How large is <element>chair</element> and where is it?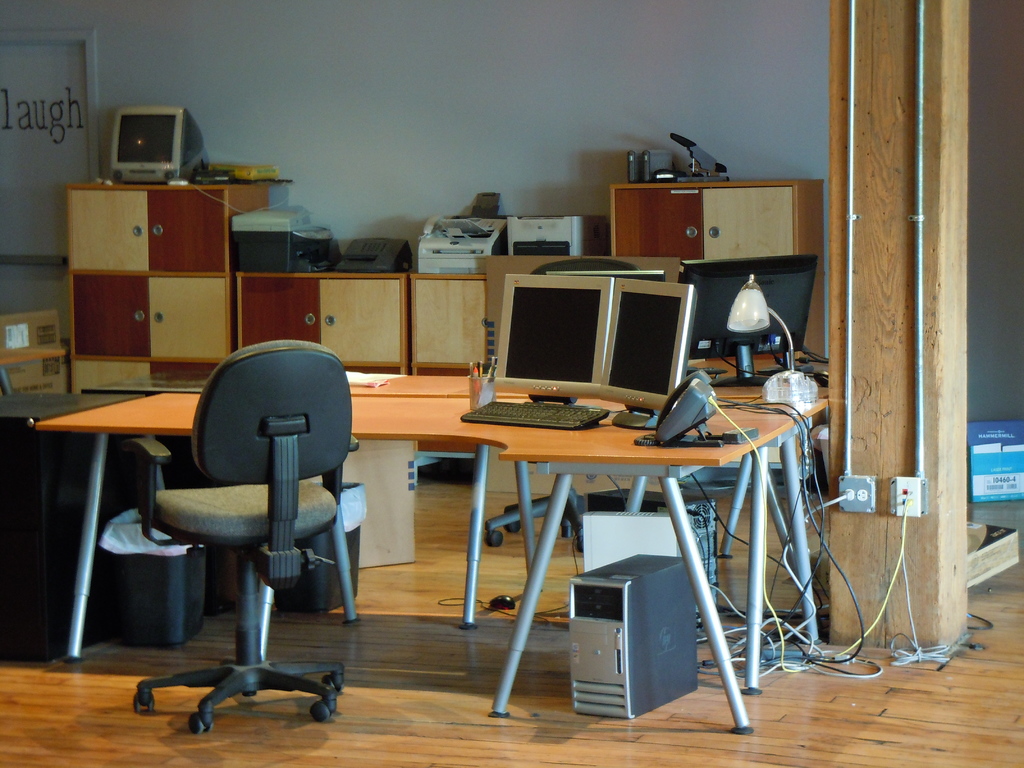
Bounding box: bbox=[484, 254, 648, 554].
